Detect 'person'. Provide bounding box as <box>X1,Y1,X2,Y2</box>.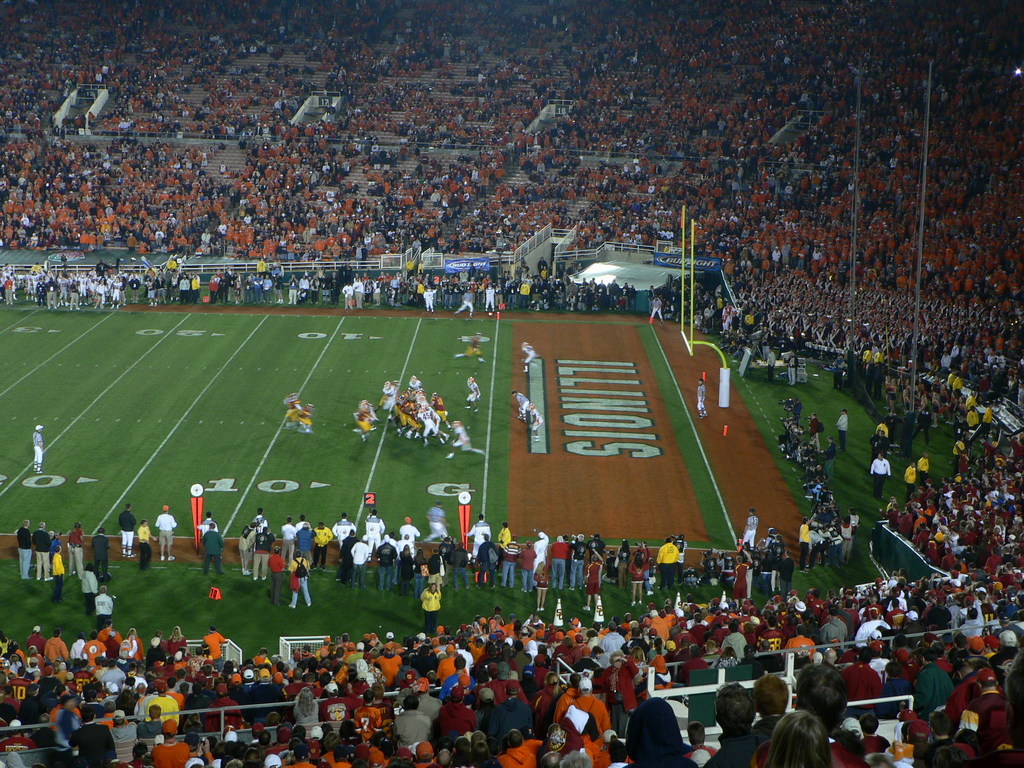
<box>358,406,370,446</box>.
